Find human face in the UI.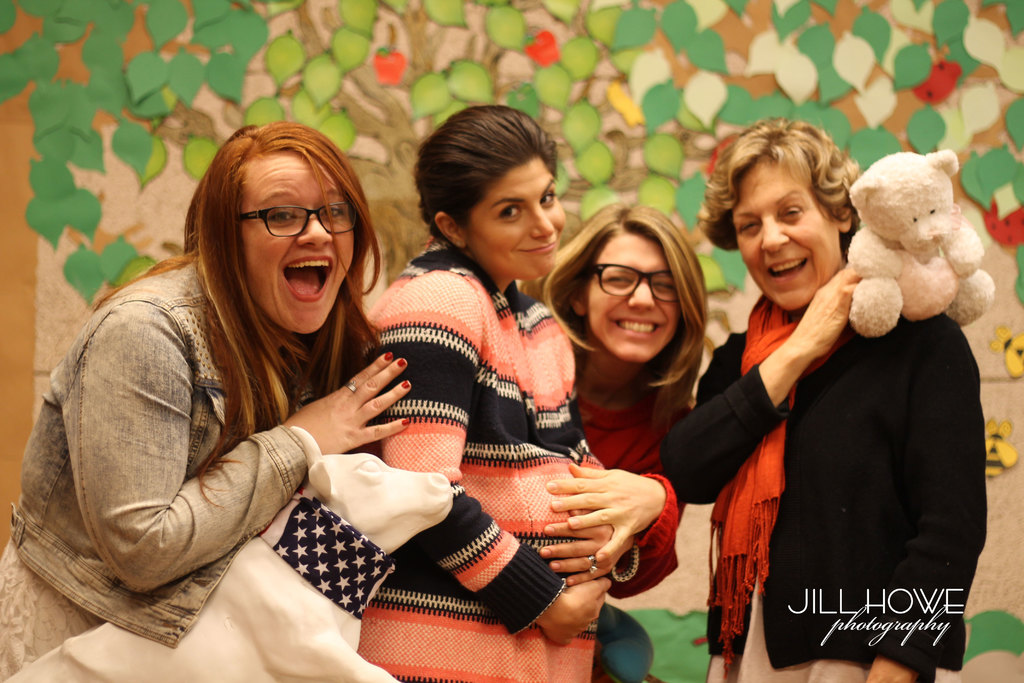
UI element at crop(589, 227, 679, 360).
